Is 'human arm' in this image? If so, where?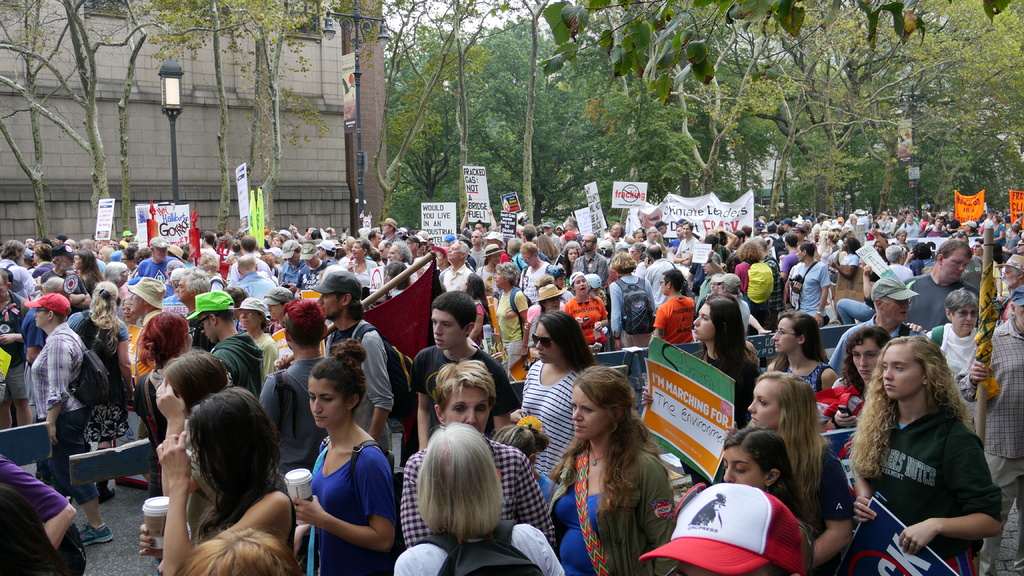
Yes, at [648,306,666,347].
